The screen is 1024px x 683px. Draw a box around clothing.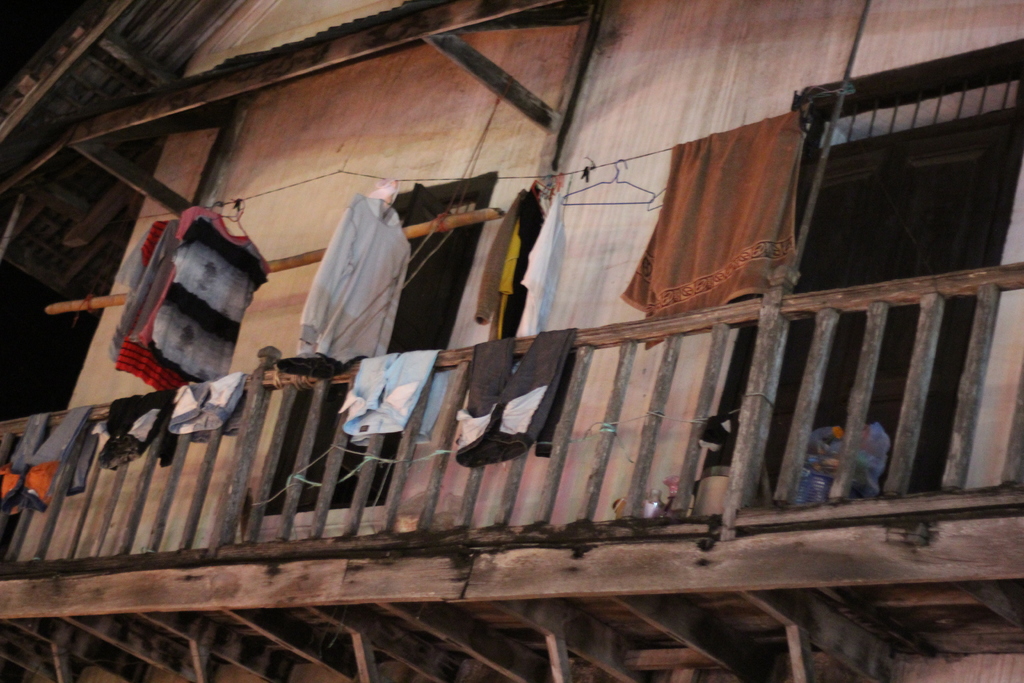
(left=470, top=186, right=548, bottom=342).
